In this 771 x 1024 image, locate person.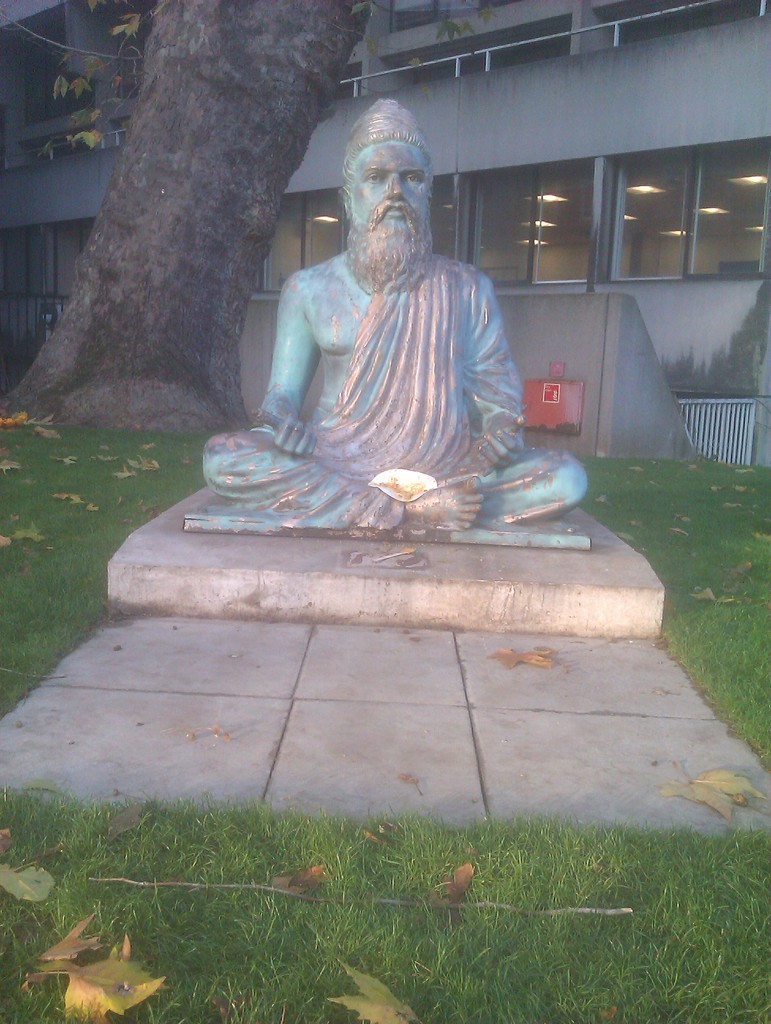
Bounding box: 211 109 561 550.
